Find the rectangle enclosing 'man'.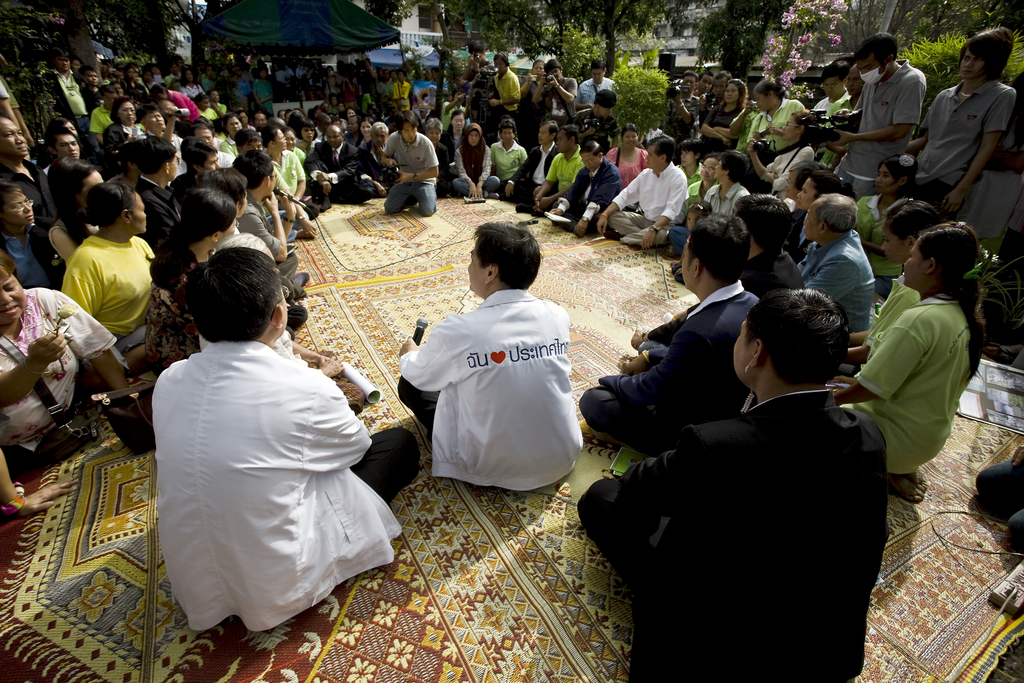
[x1=703, y1=150, x2=751, y2=213].
